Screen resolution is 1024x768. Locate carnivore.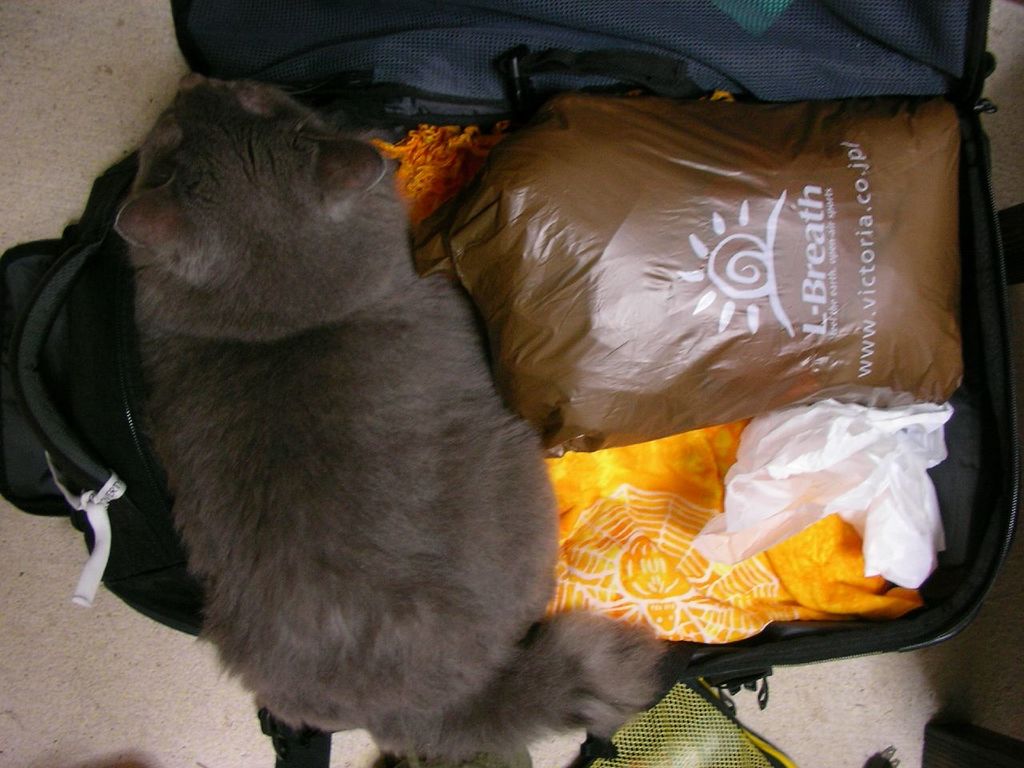
select_region(55, 62, 684, 750).
